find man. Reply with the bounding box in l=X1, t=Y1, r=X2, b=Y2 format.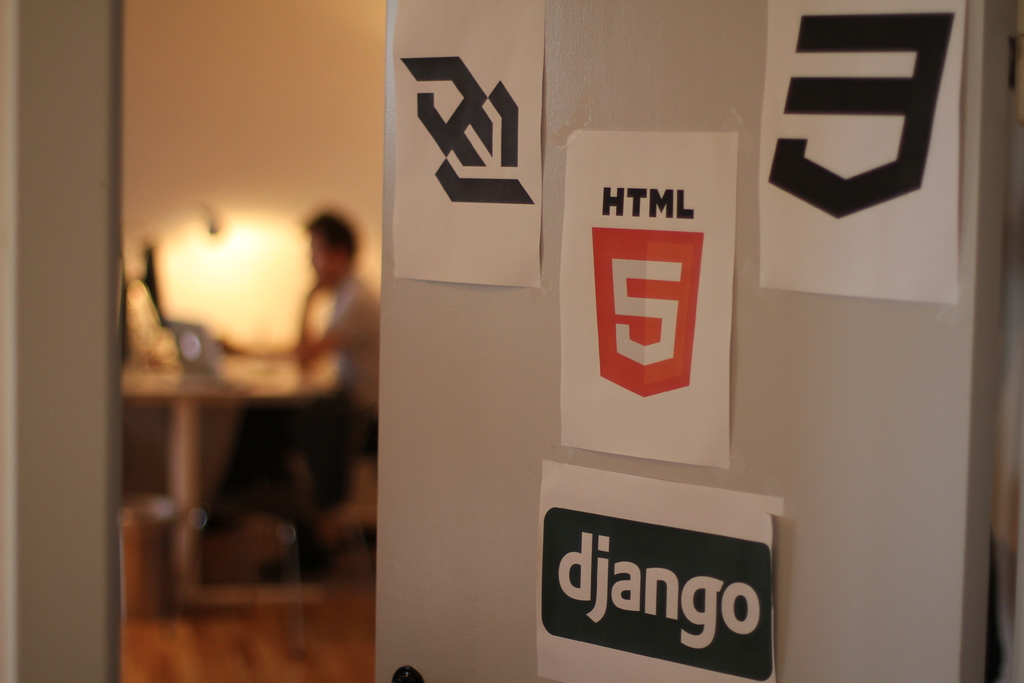
l=200, t=207, r=383, b=580.
